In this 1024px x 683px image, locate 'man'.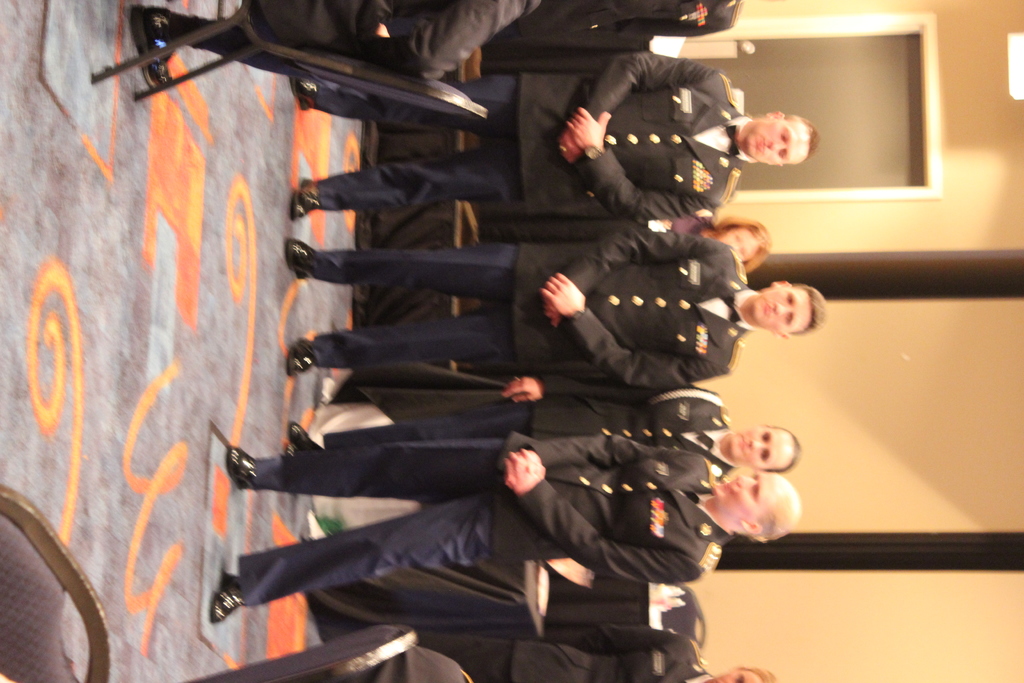
Bounding box: region(270, 219, 828, 389).
